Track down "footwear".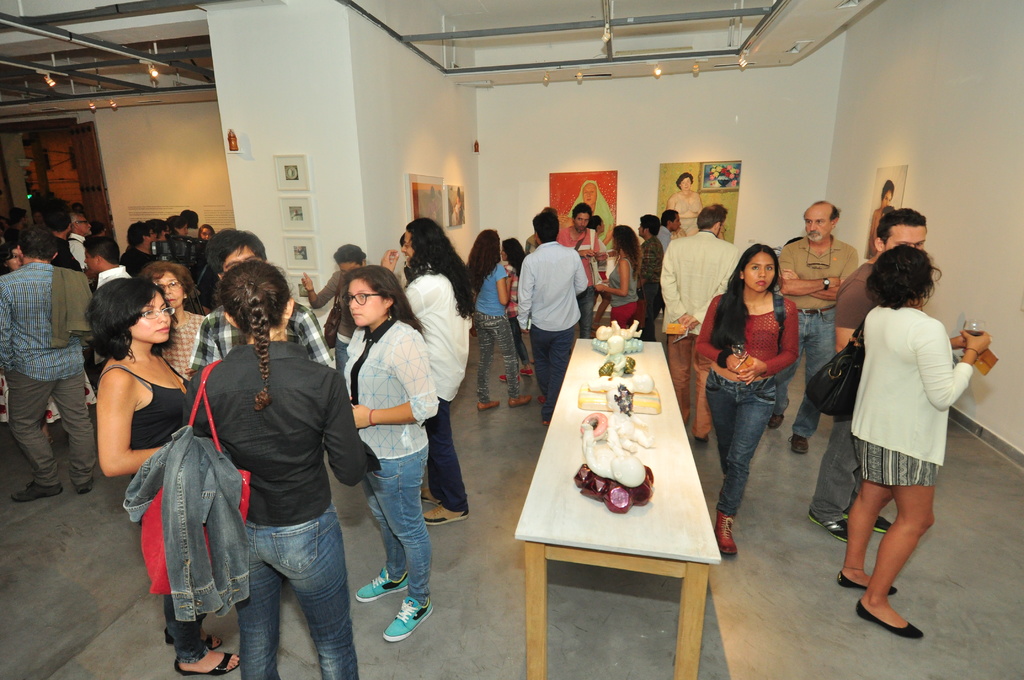
Tracked to bbox(10, 478, 66, 503).
